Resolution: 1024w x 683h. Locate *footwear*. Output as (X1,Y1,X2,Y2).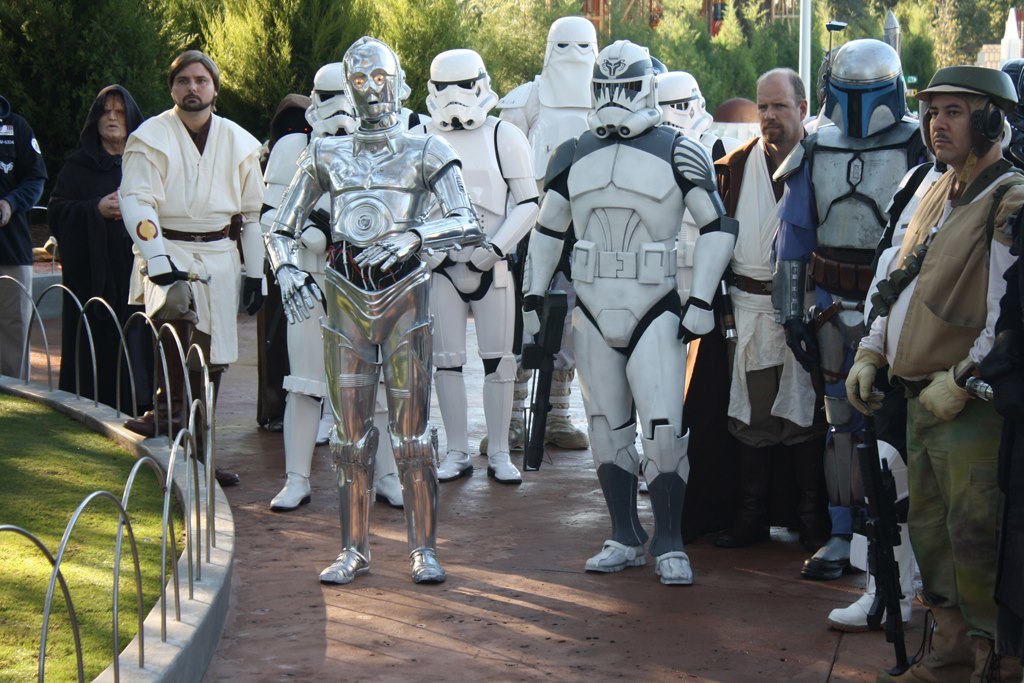
(829,592,910,630).
